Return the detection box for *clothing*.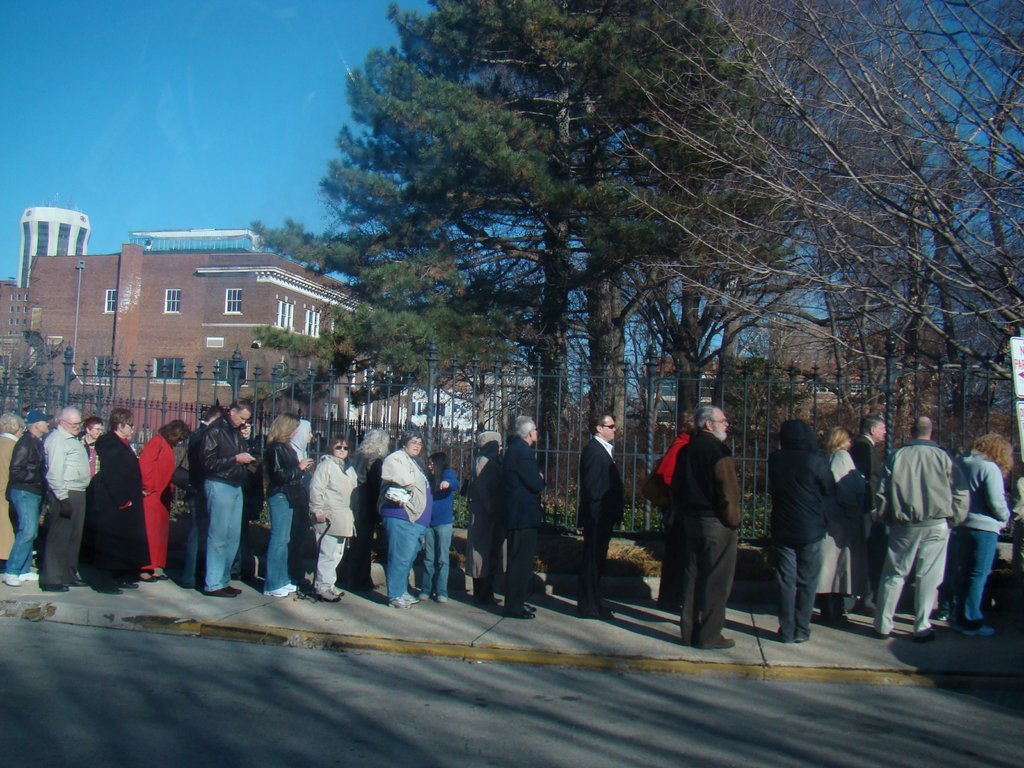
select_region(44, 420, 89, 591).
